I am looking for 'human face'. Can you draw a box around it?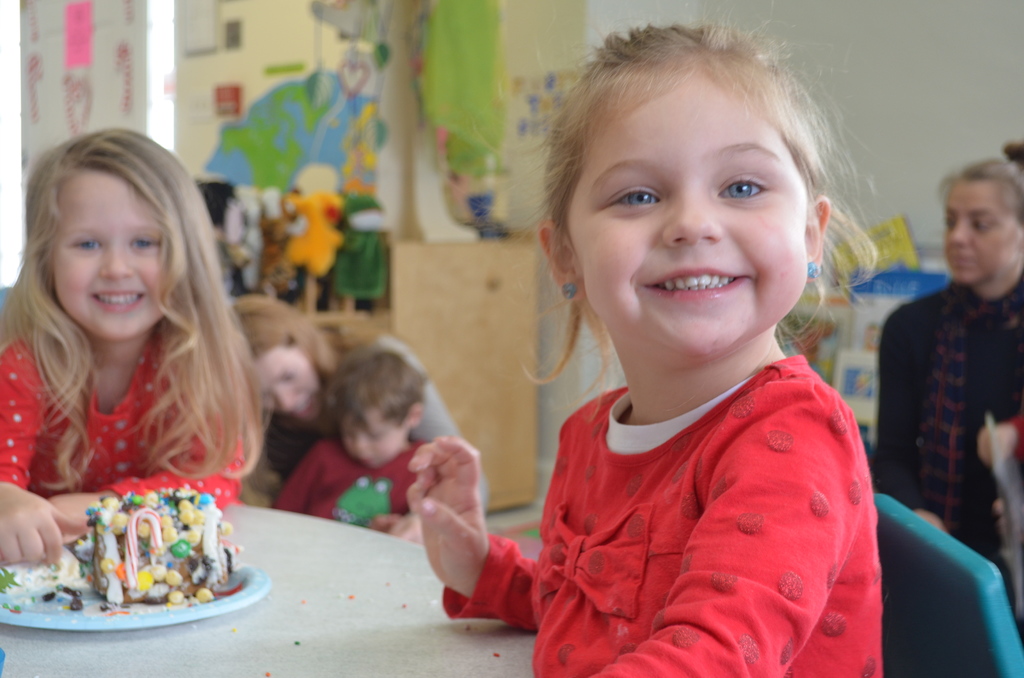
Sure, the bounding box is bbox=[259, 346, 321, 423].
